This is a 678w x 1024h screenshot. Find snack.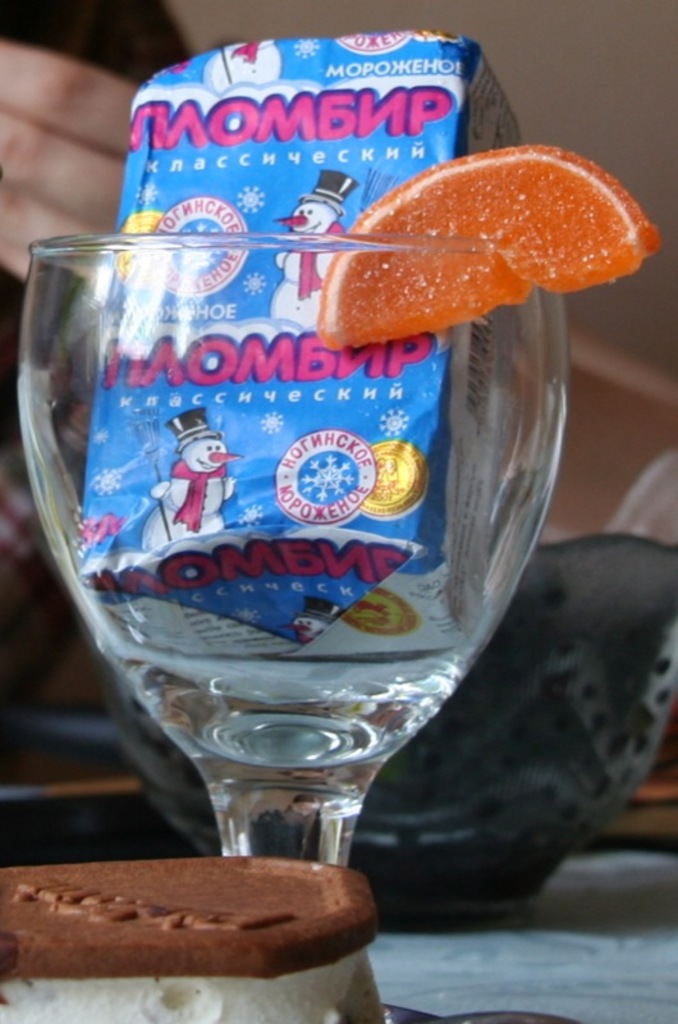
Bounding box: 77,22,528,654.
